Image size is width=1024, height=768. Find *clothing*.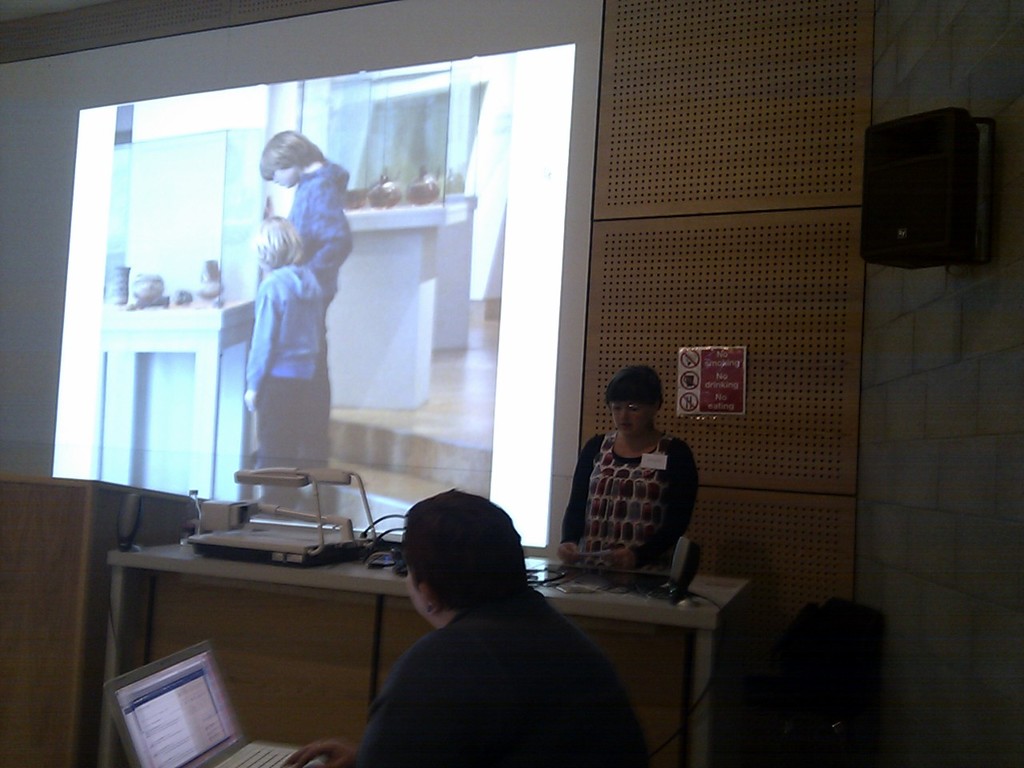
286,158,350,454.
